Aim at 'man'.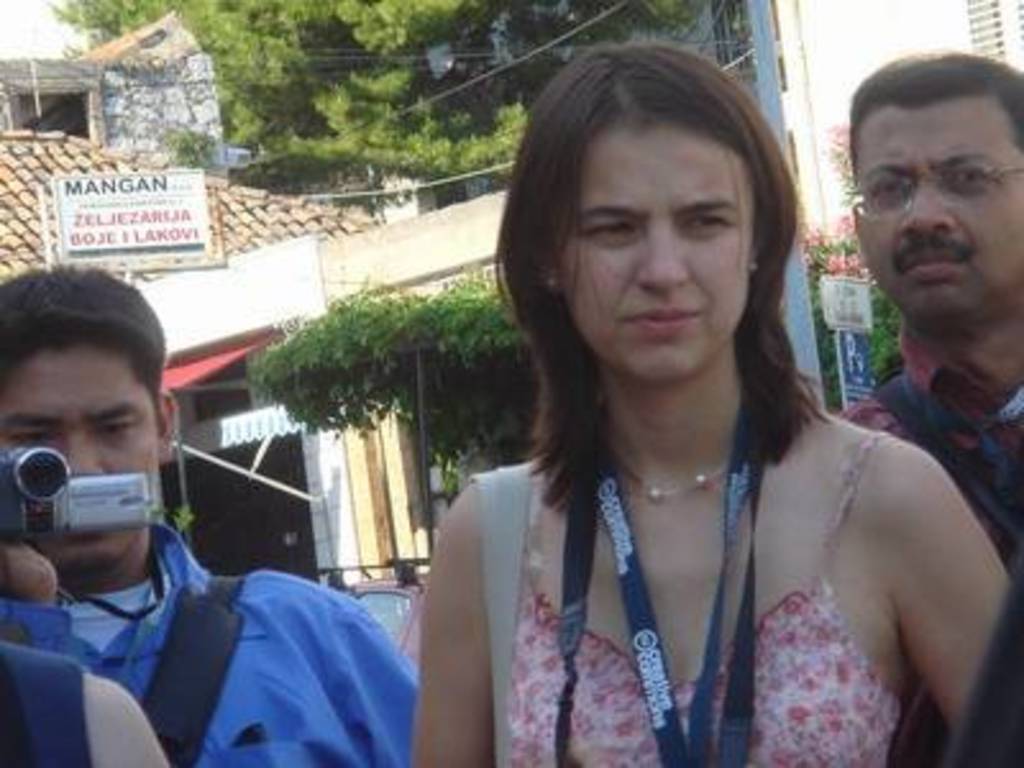
Aimed at region(827, 49, 1021, 571).
